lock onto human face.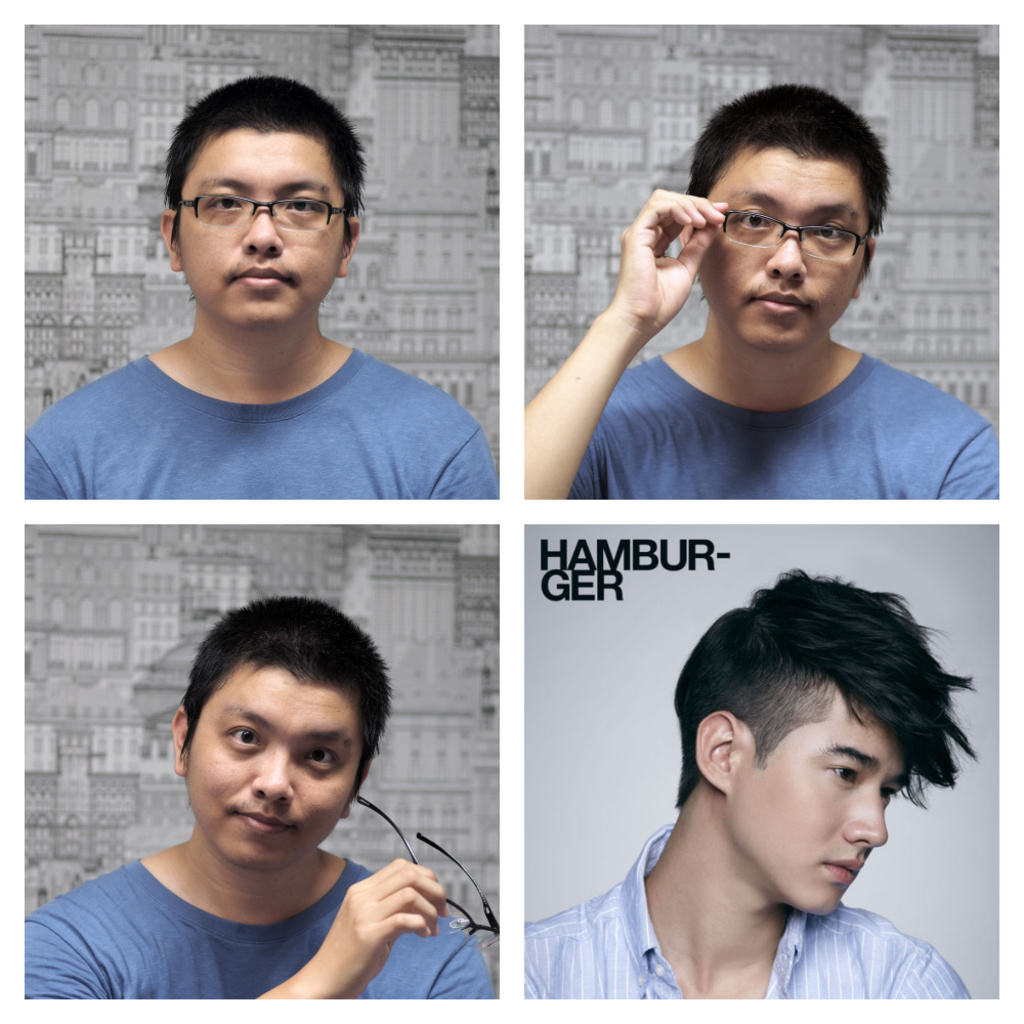
Locked: crop(721, 677, 914, 921).
